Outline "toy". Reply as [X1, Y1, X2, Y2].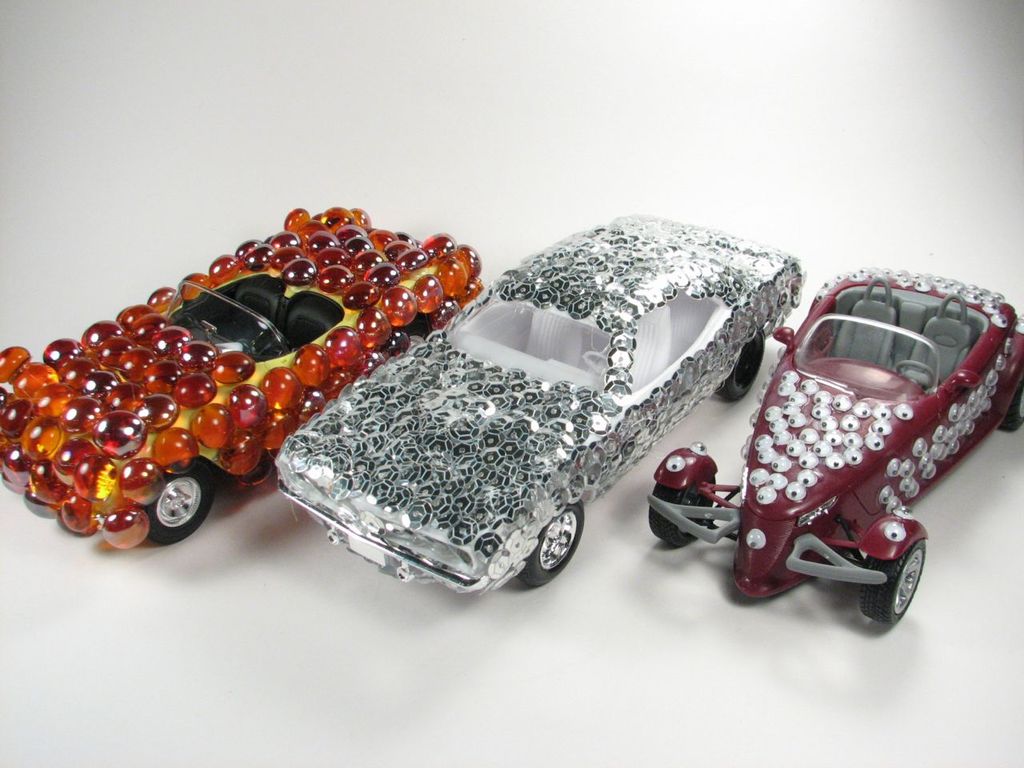
[276, 214, 806, 598].
